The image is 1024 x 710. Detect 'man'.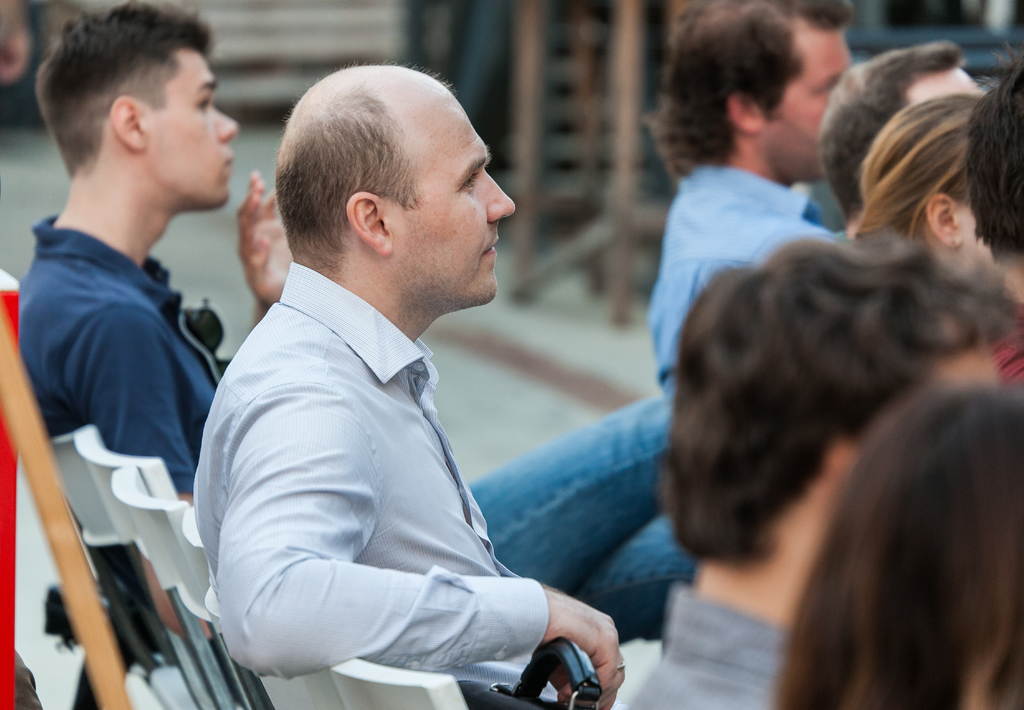
Detection: (x1=607, y1=231, x2=1020, y2=709).
